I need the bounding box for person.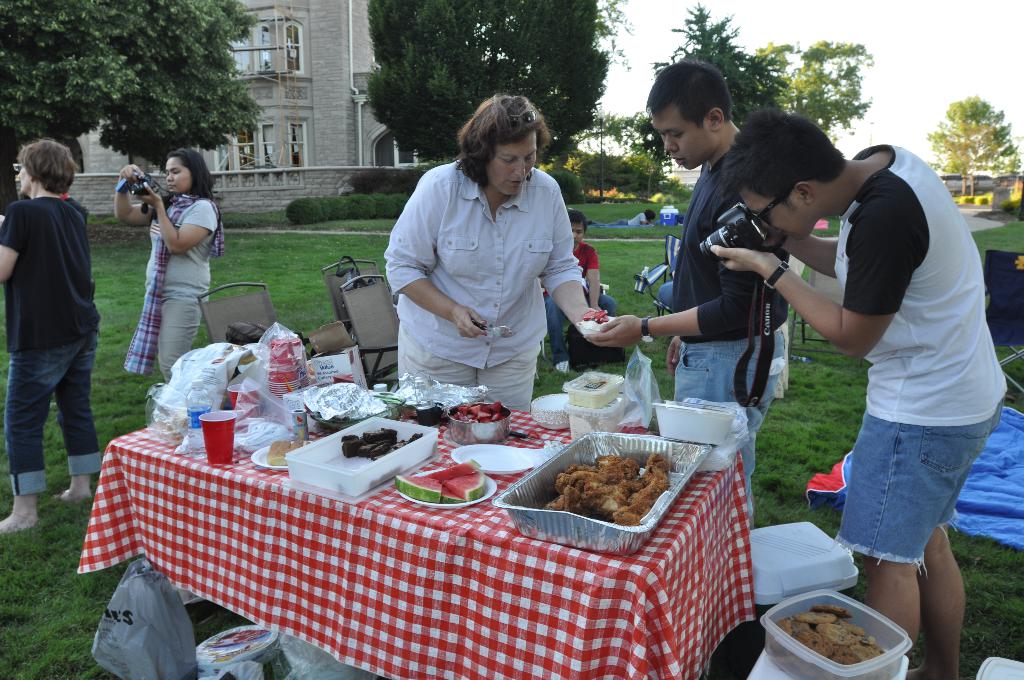
Here it is: [x1=383, y1=94, x2=616, y2=412].
